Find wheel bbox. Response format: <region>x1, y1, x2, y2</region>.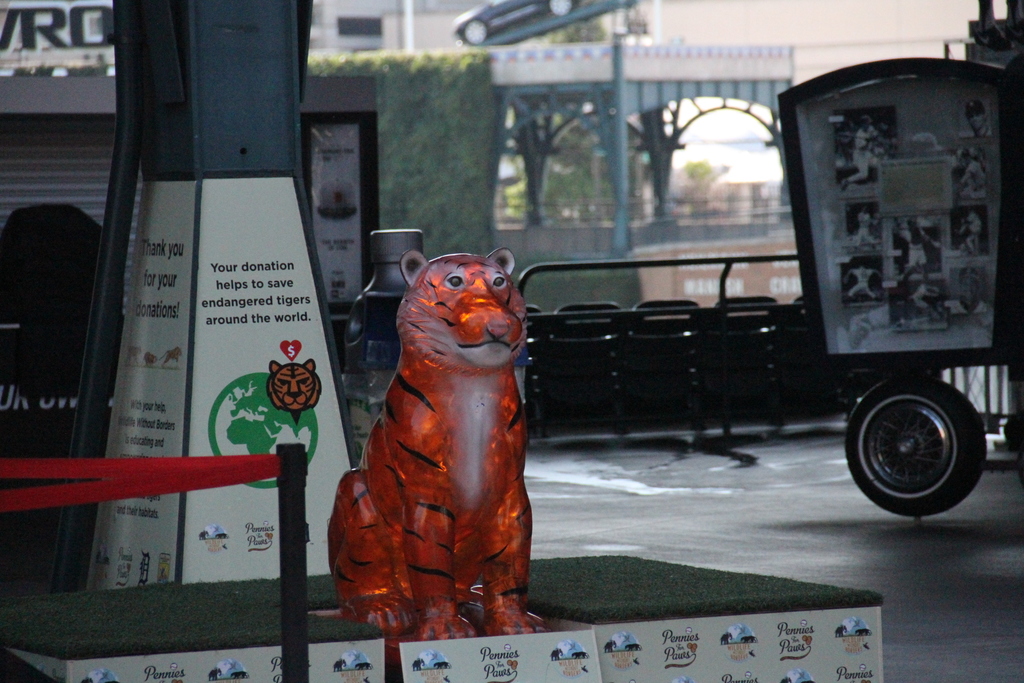
<region>861, 377, 984, 516</region>.
